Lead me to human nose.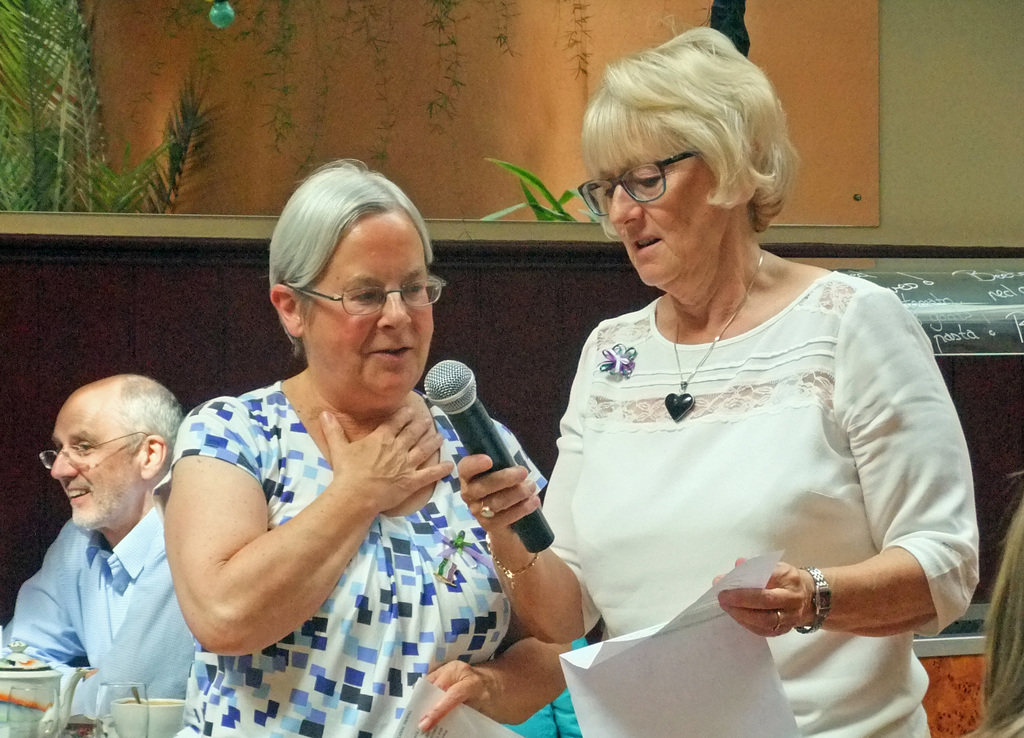
Lead to locate(374, 286, 410, 330).
